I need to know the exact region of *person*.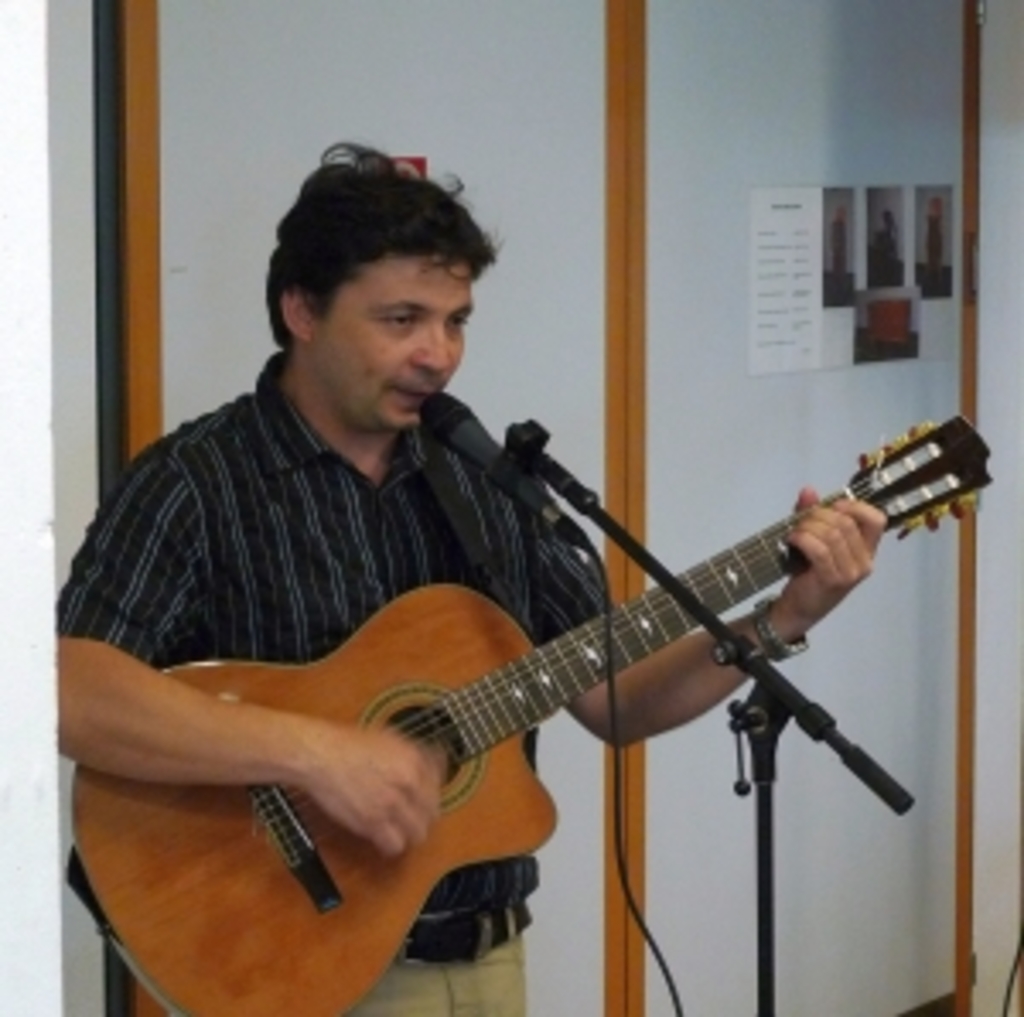
Region: bbox(51, 137, 894, 1014).
